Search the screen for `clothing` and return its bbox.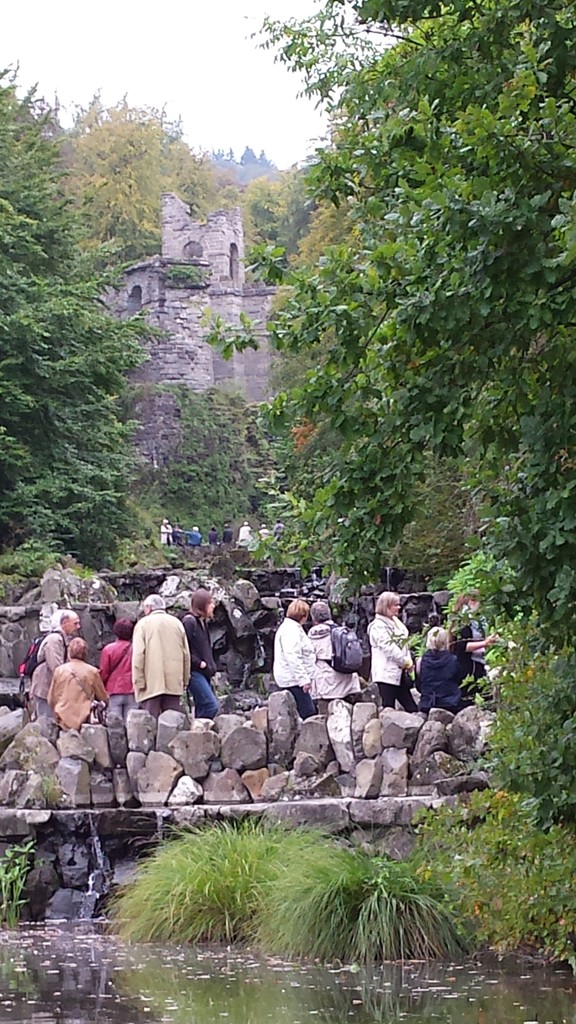
Found: {"left": 381, "top": 608, "right": 409, "bottom": 719}.
